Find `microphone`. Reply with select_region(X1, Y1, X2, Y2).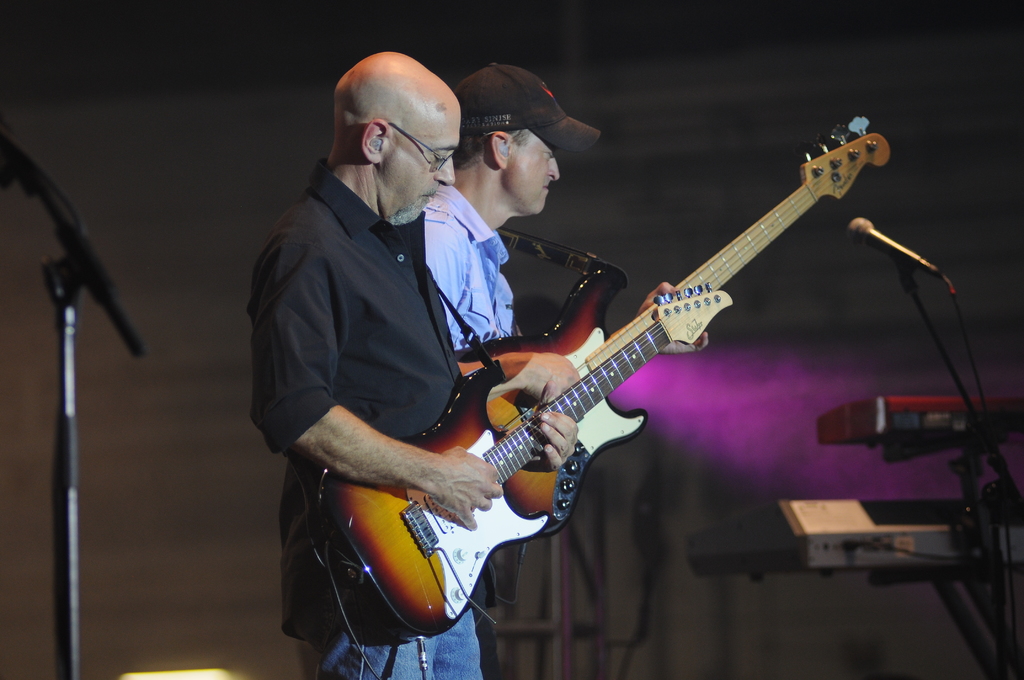
select_region(844, 211, 941, 285).
